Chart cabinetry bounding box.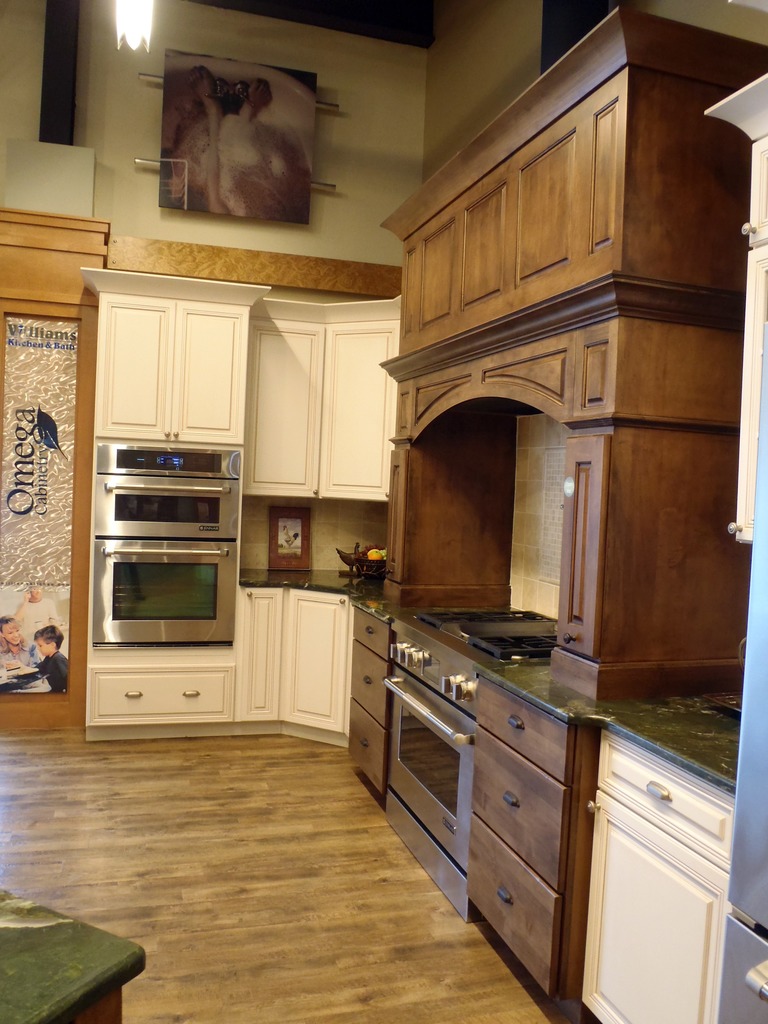
Charted: {"left": 552, "top": 434, "right": 614, "bottom": 654}.
